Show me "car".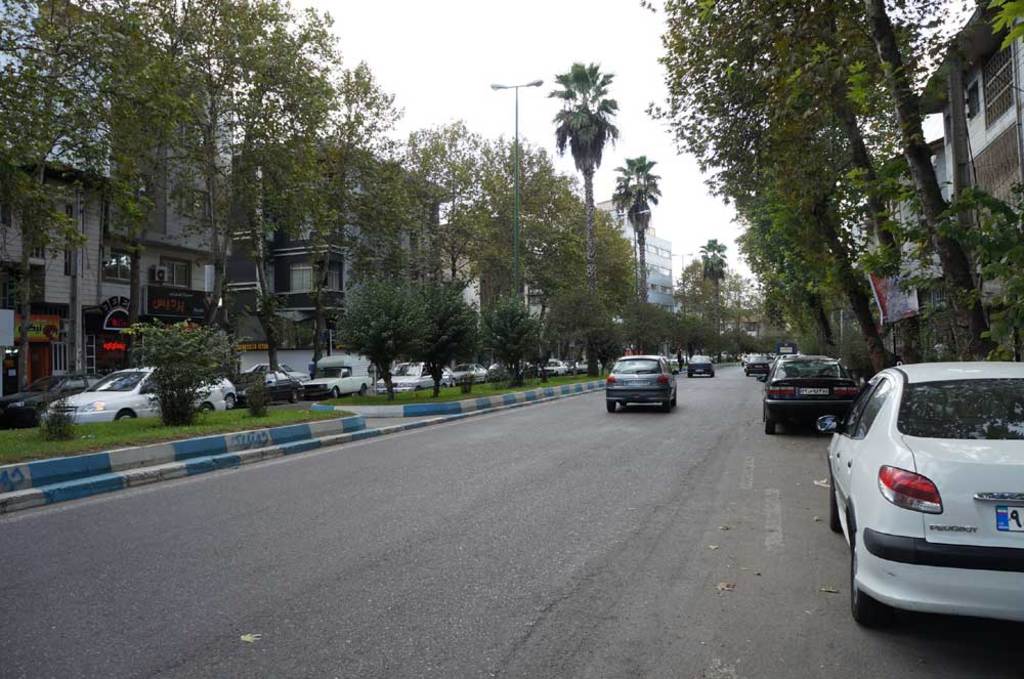
"car" is here: rect(687, 351, 715, 378).
